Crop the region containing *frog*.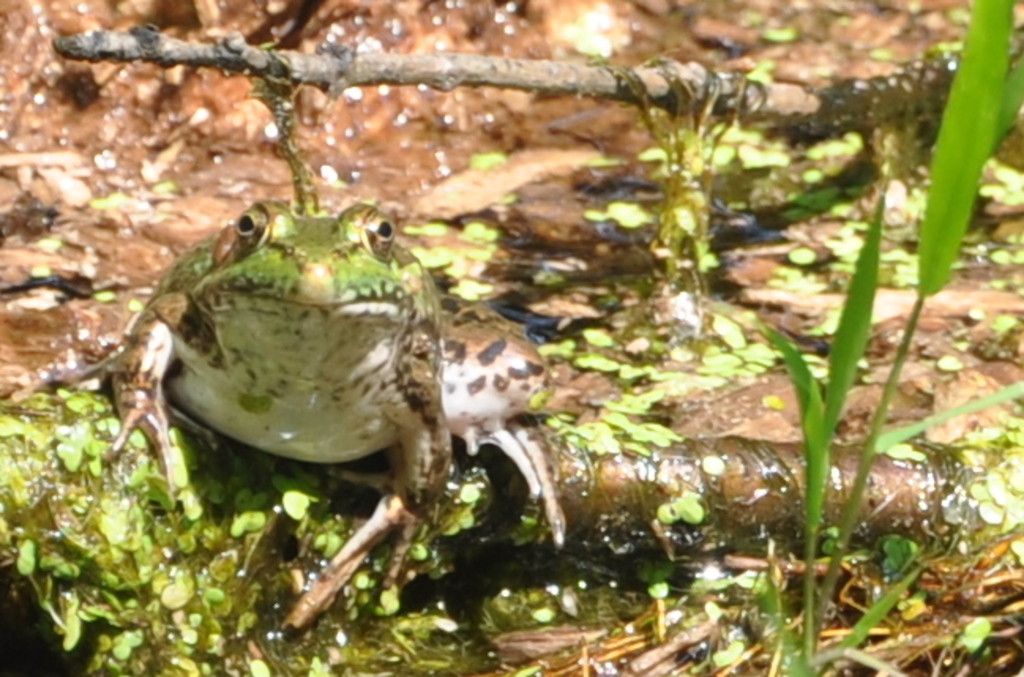
Crop region: l=101, t=197, r=565, b=590.
